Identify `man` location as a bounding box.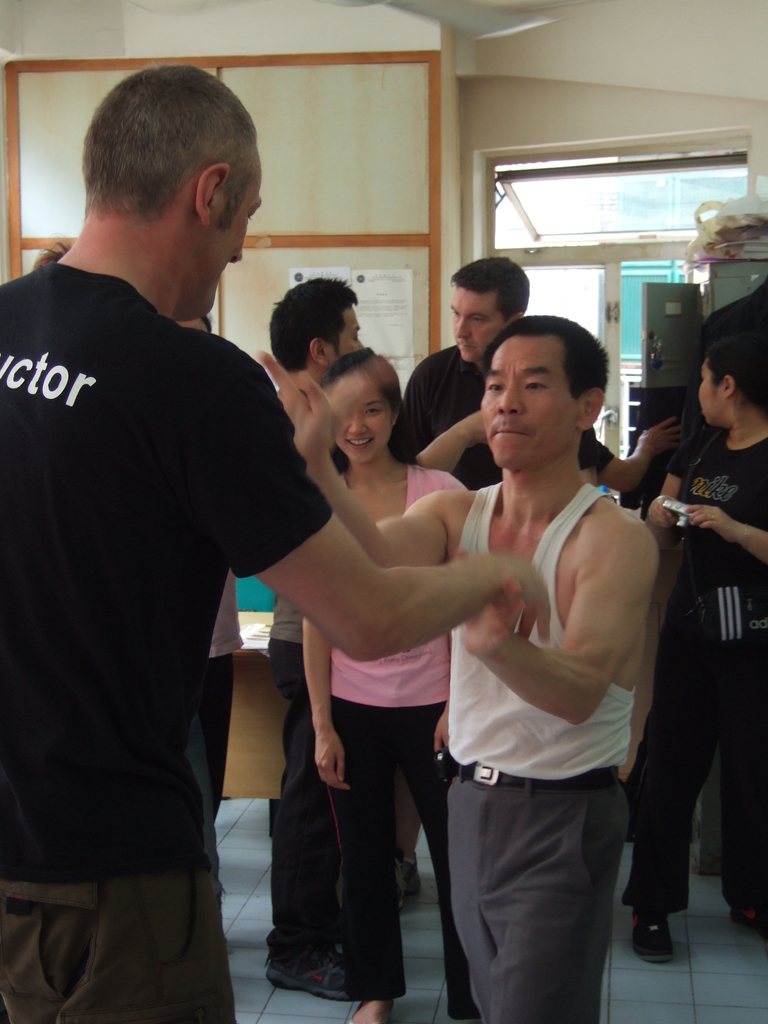
bbox=[401, 256, 532, 490].
